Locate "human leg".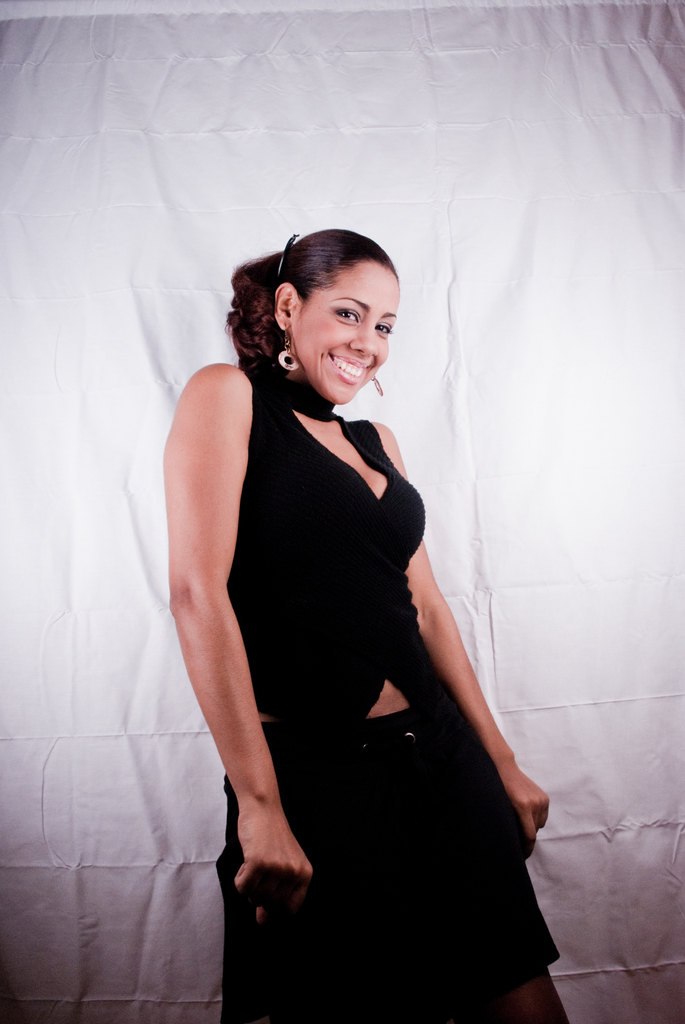
Bounding box: (453,965,572,1023).
